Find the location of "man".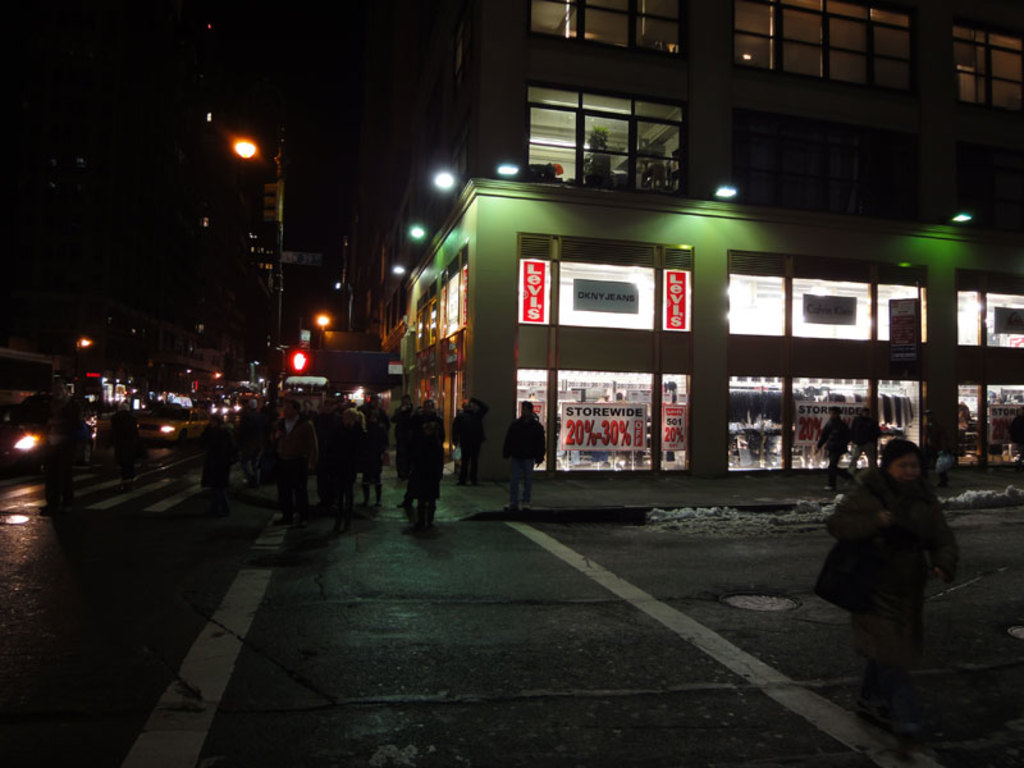
Location: box=[269, 399, 323, 524].
